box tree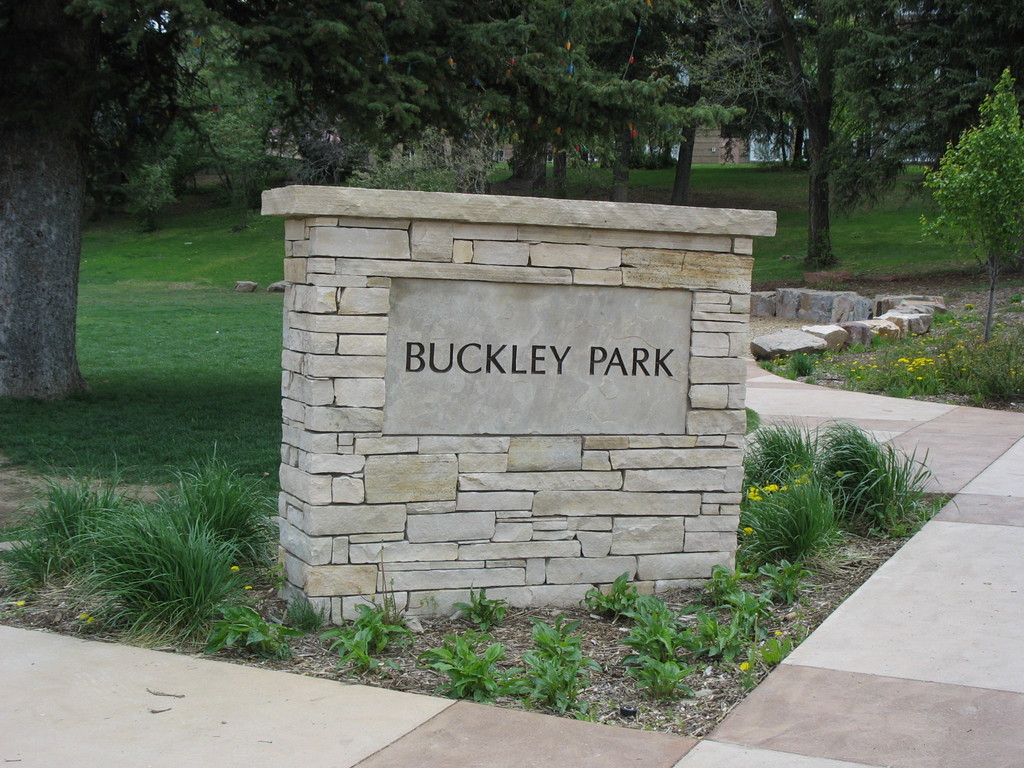
<region>0, 0, 742, 405</region>
